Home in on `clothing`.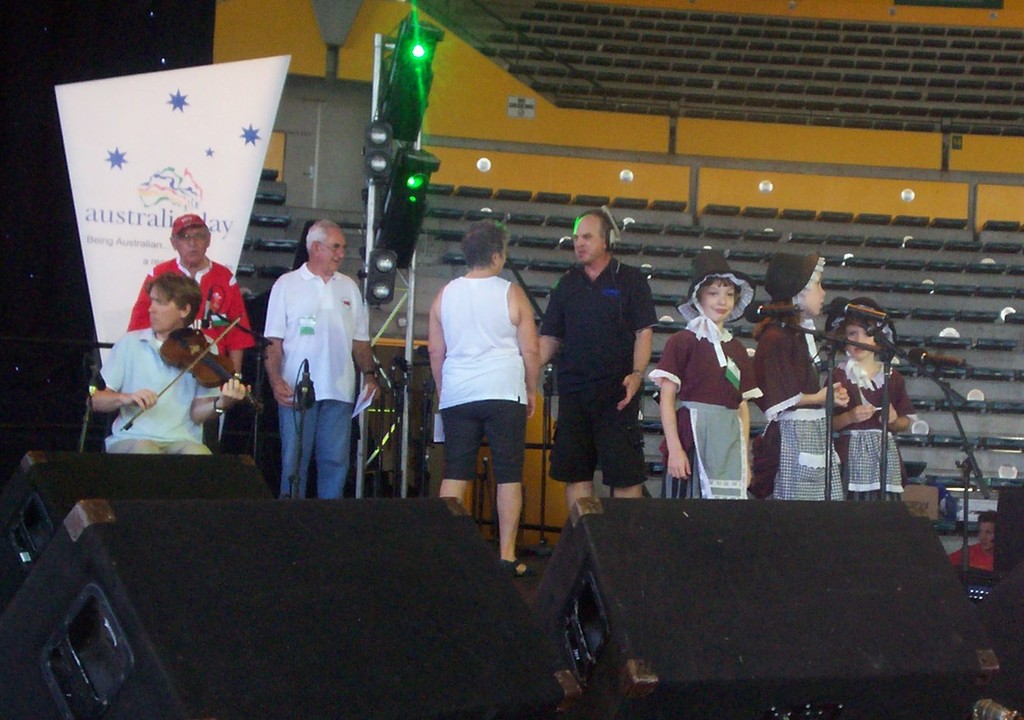
Homed in at 125, 254, 255, 389.
